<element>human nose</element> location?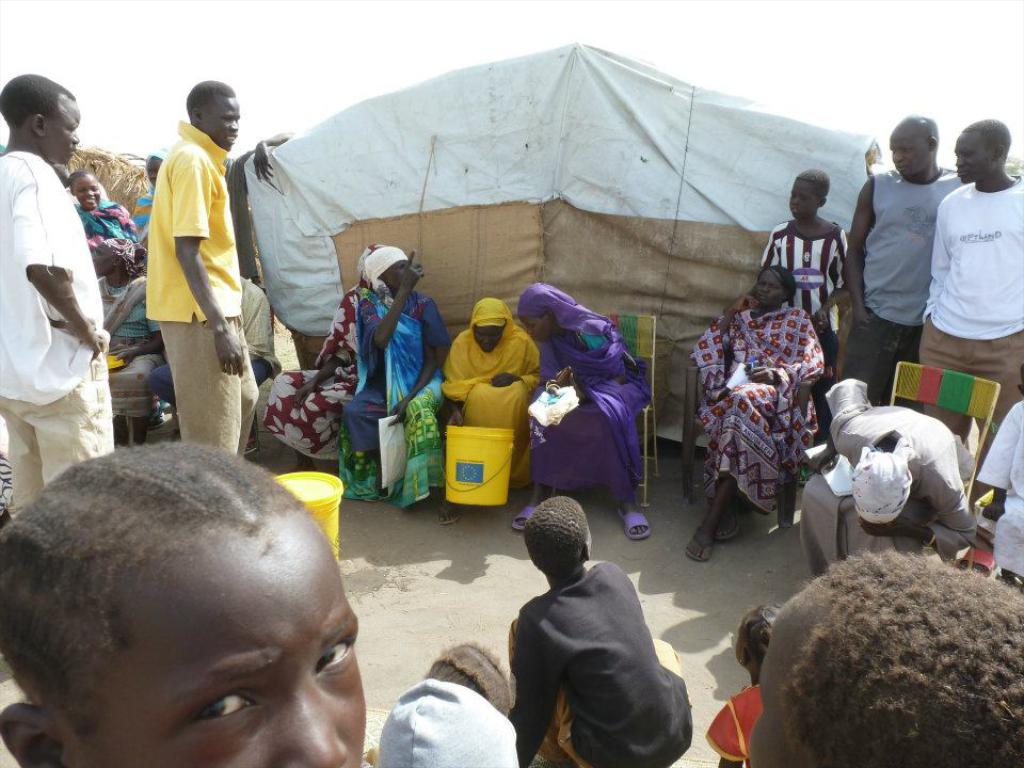
955 153 964 167
